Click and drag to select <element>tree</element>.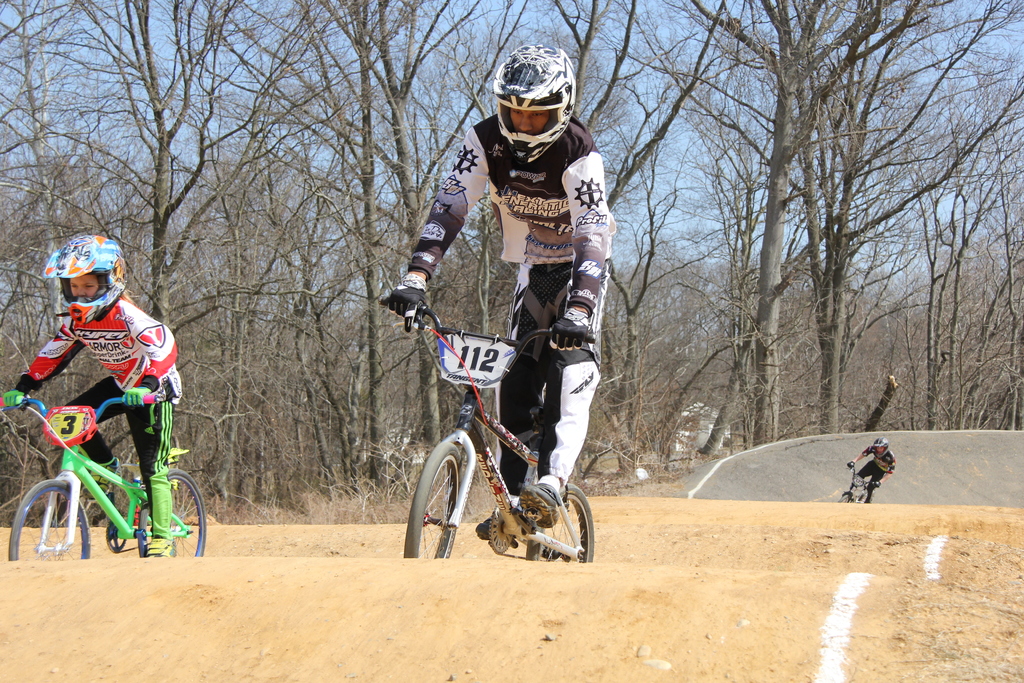
Selection: l=691, t=0, r=1023, b=433.
